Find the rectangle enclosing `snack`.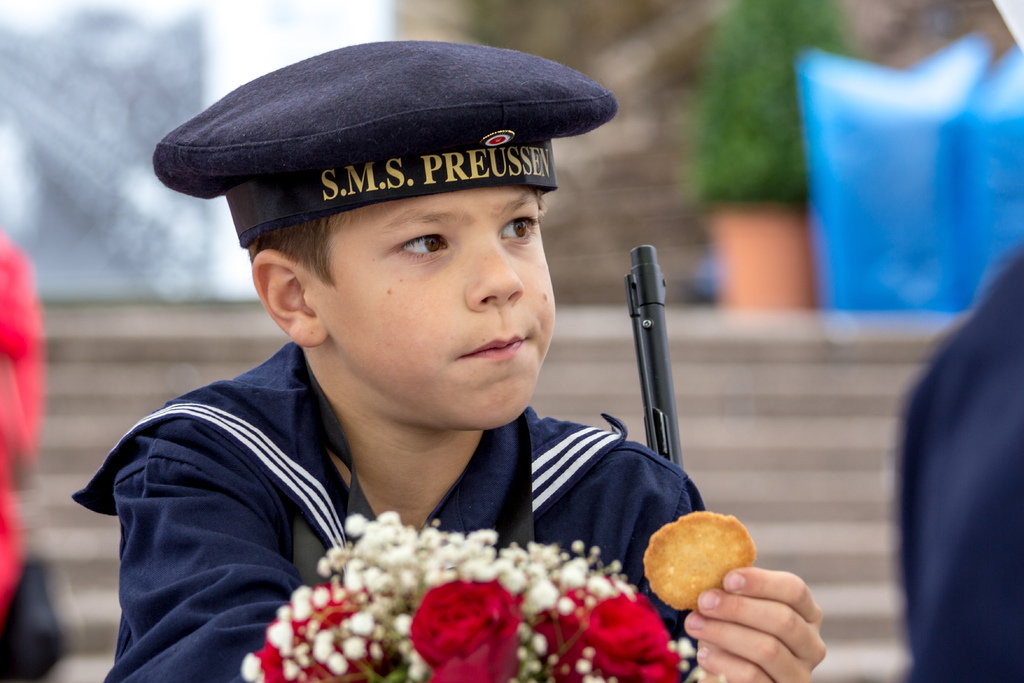
l=632, t=515, r=769, b=598.
